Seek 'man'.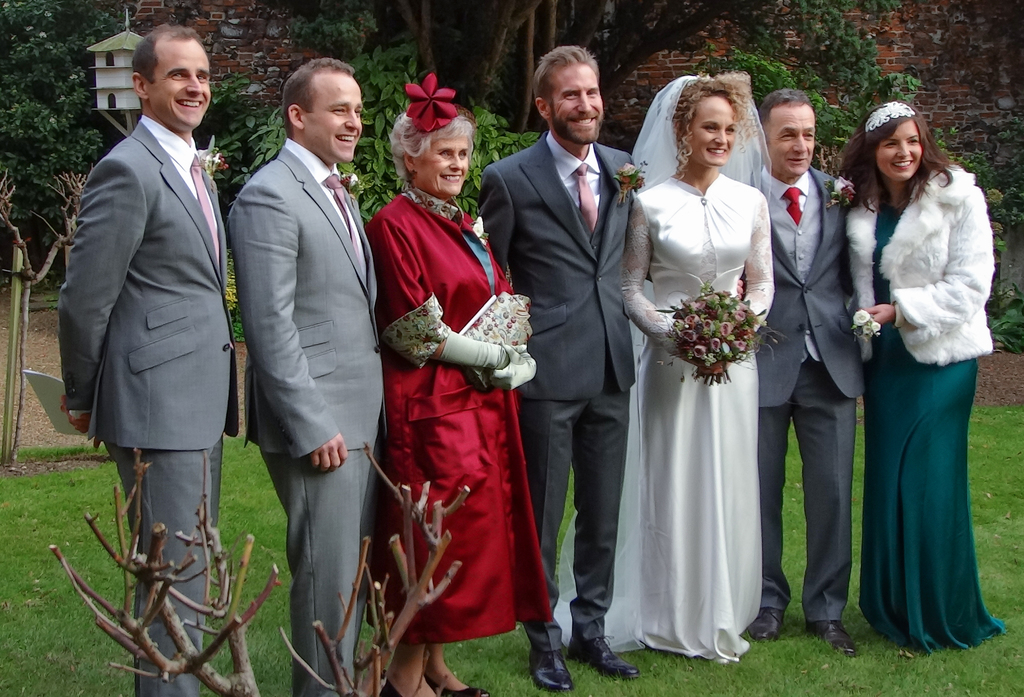
[472, 44, 635, 696].
